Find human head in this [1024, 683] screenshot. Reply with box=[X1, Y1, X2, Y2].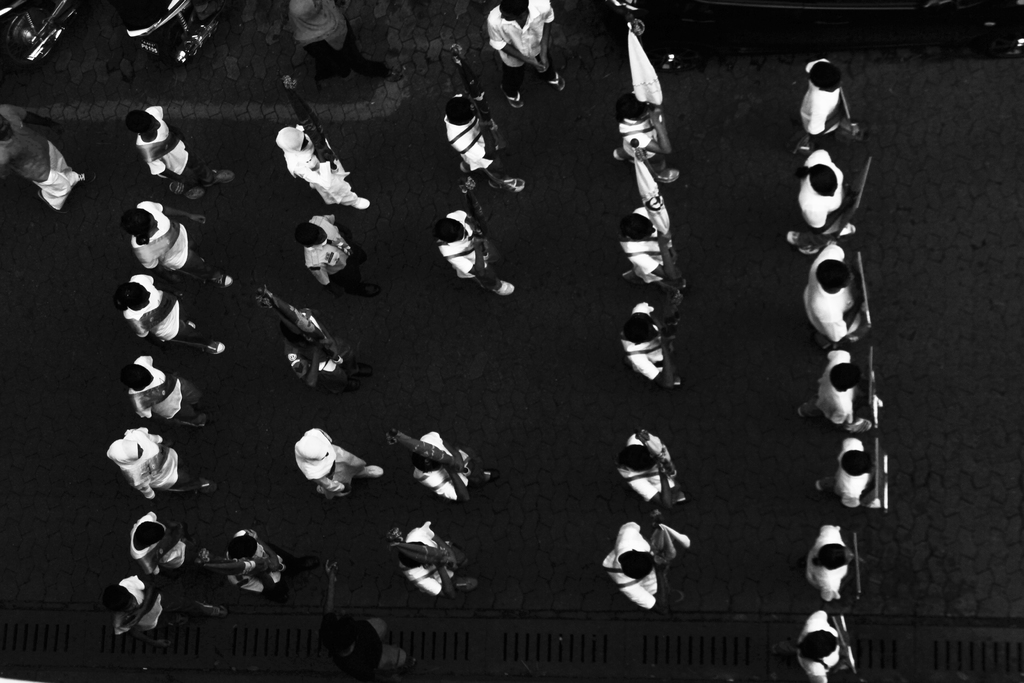
box=[617, 548, 656, 580].
